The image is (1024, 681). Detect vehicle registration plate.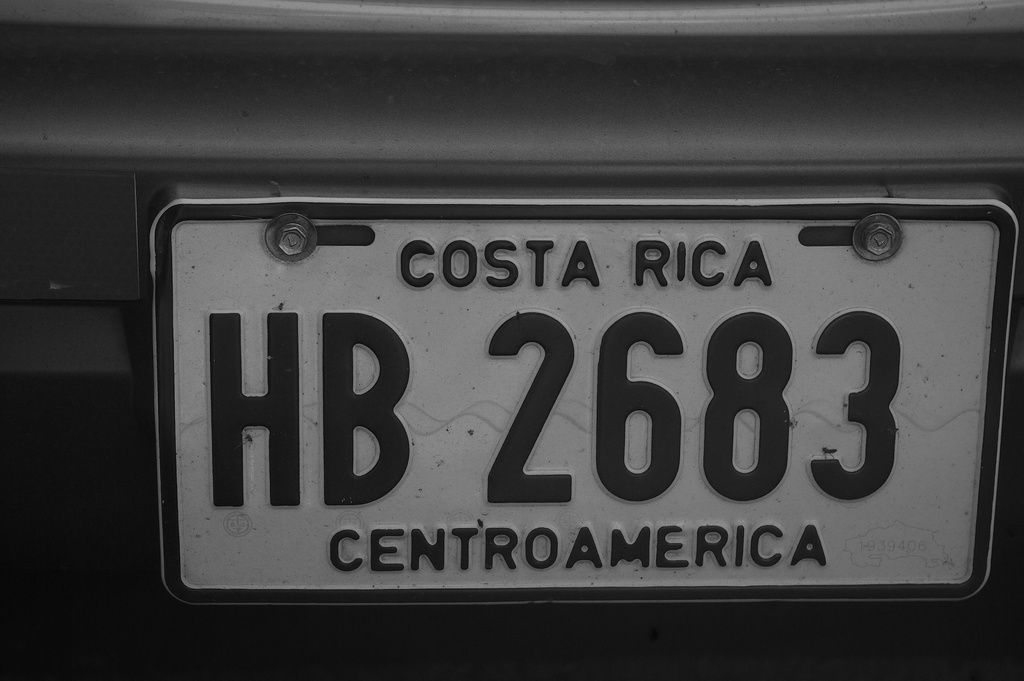
Detection: detection(156, 190, 1021, 609).
